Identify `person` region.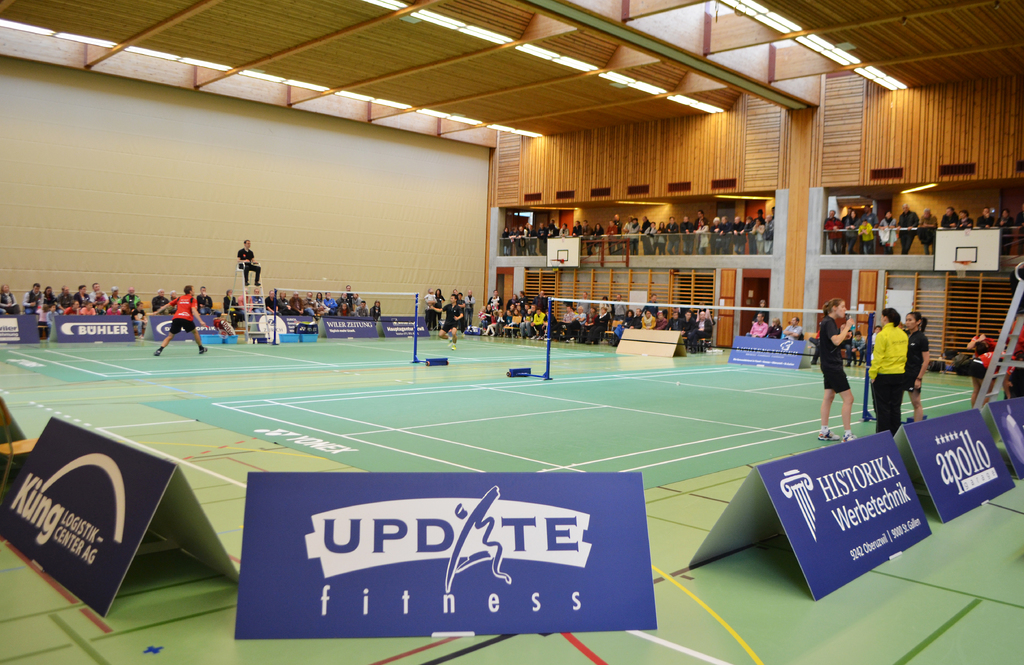
Region: select_region(678, 308, 697, 348).
